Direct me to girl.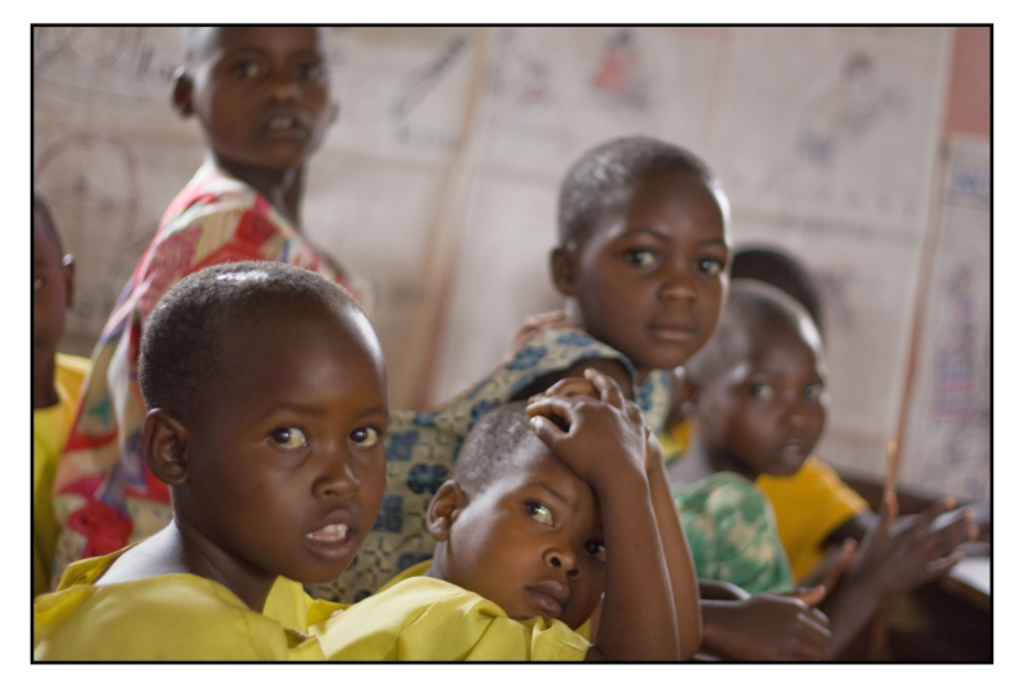
Direction: [left=303, top=129, right=833, bottom=660].
